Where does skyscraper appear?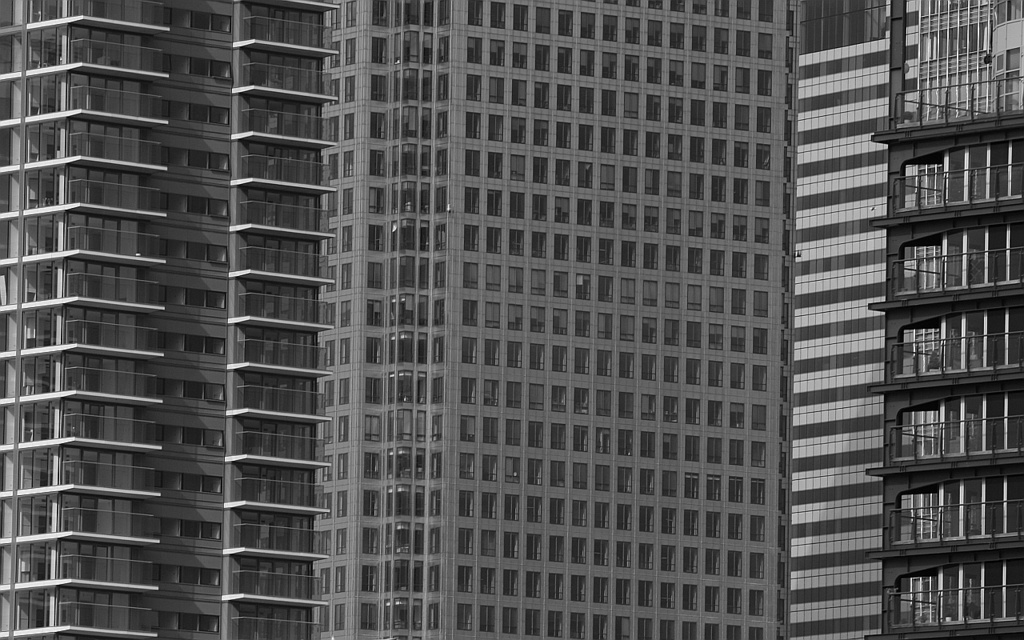
Appears at box=[313, 0, 800, 639].
